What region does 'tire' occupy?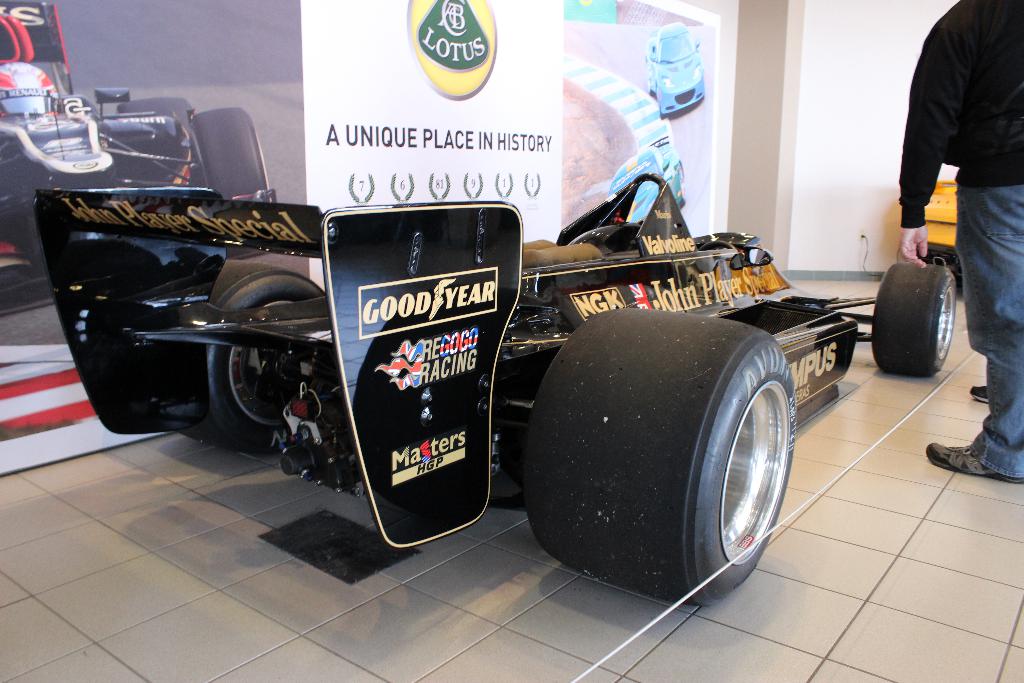
locate(181, 262, 328, 457).
